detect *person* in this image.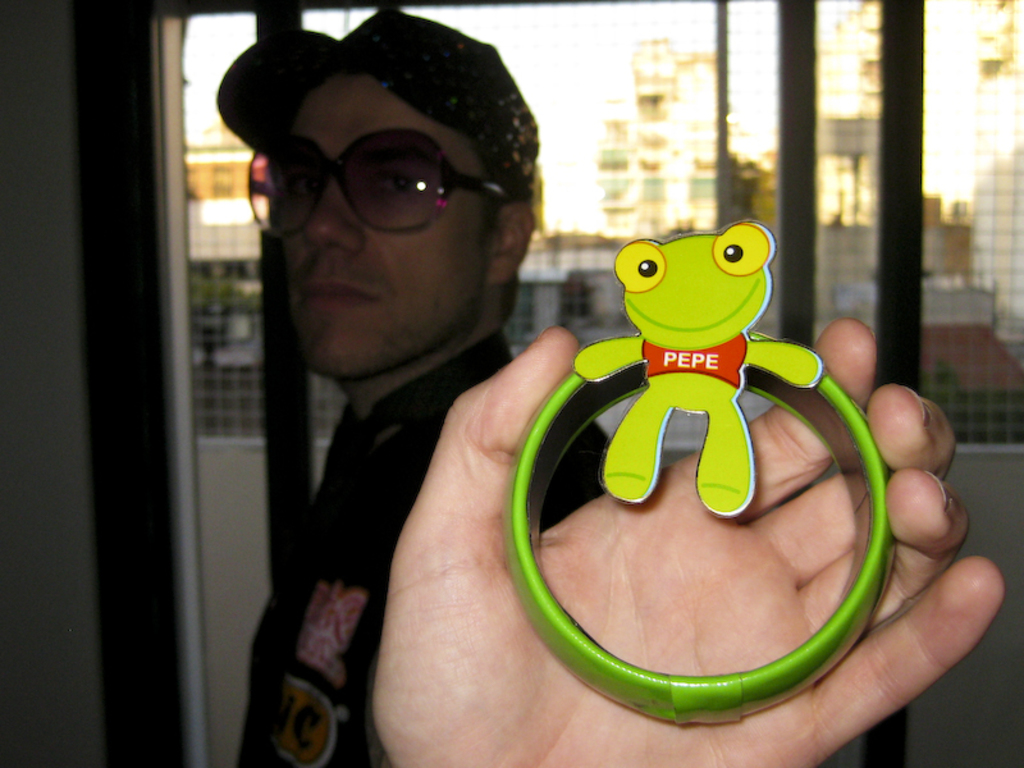
Detection: 215:13:997:762.
